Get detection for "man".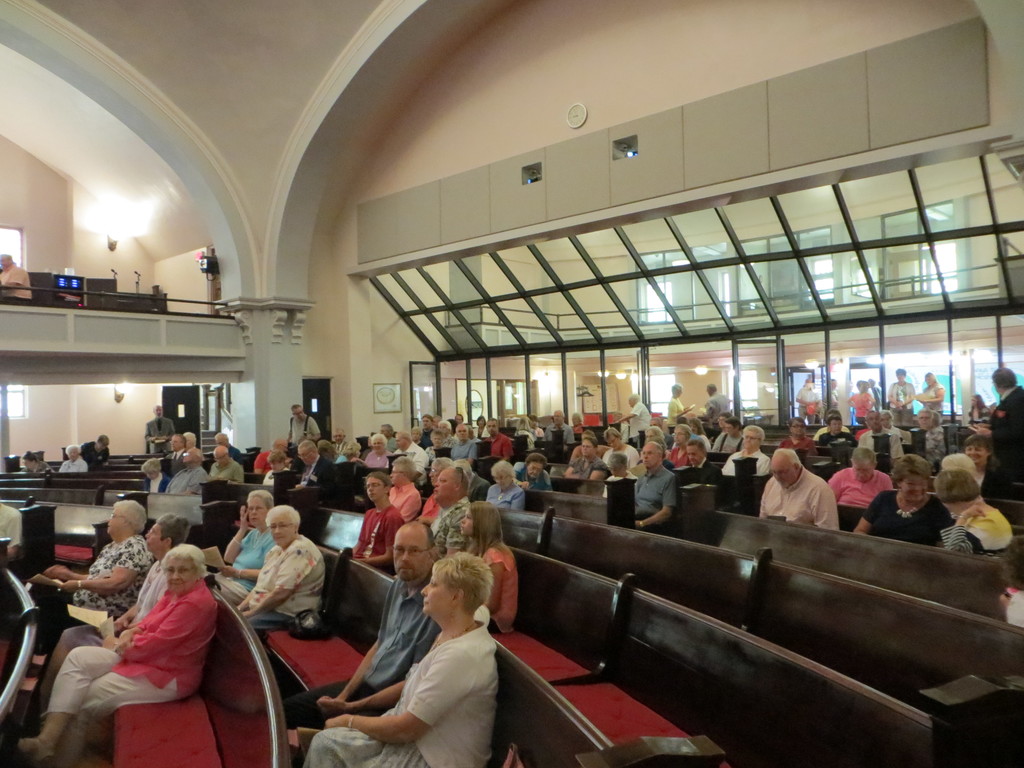
Detection: locate(632, 441, 678, 529).
